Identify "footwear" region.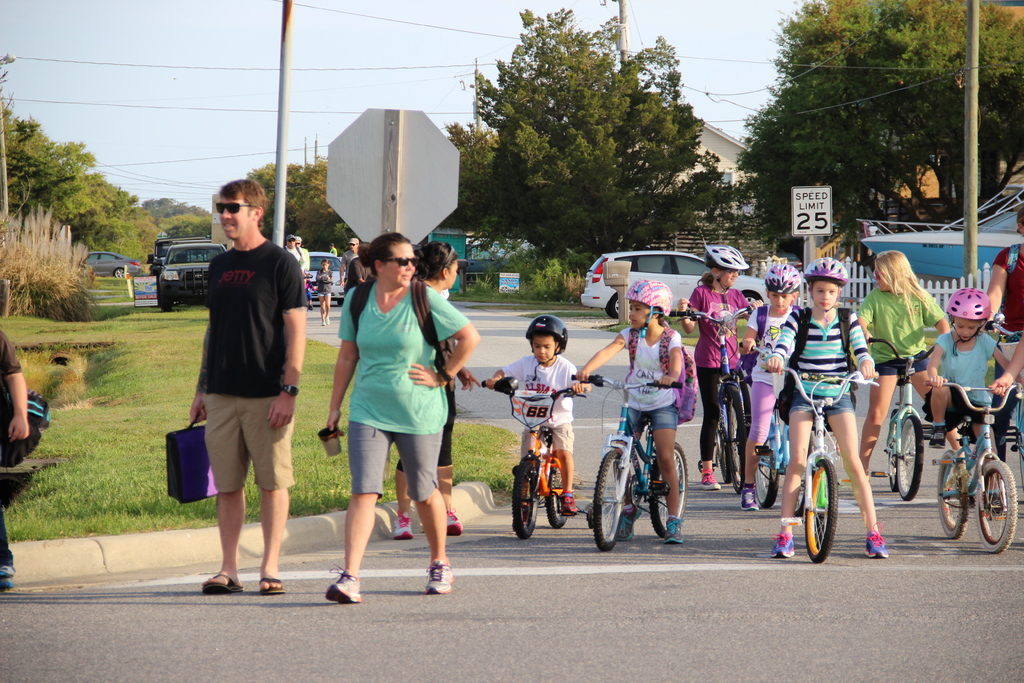
Region: region(320, 317, 330, 326).
